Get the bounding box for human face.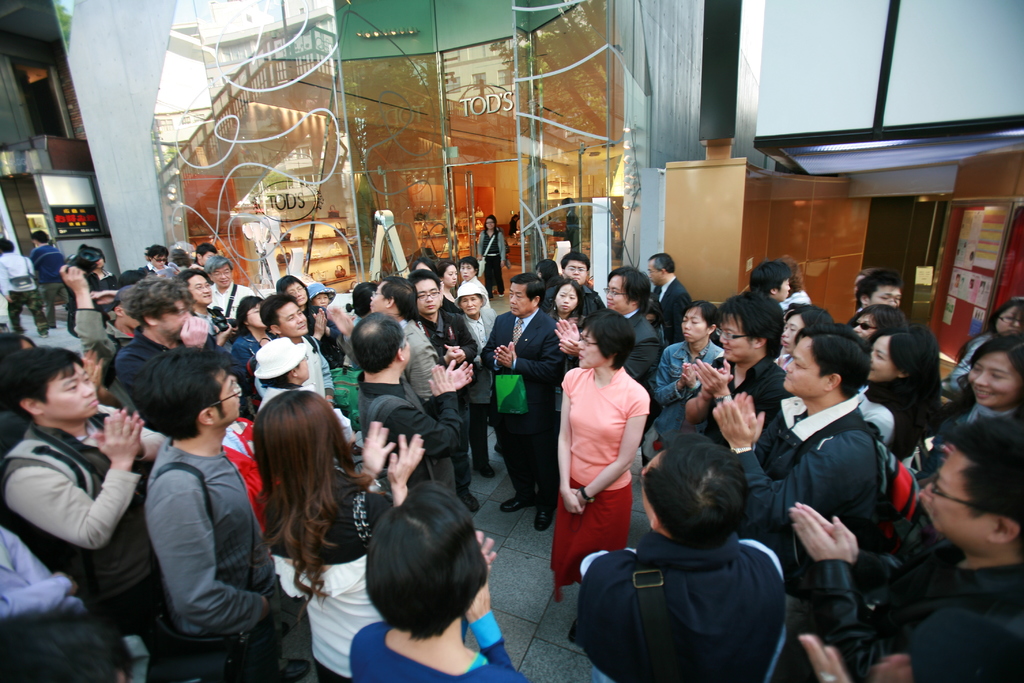
<bbox>778, 277, 791, 302</bbox>.
